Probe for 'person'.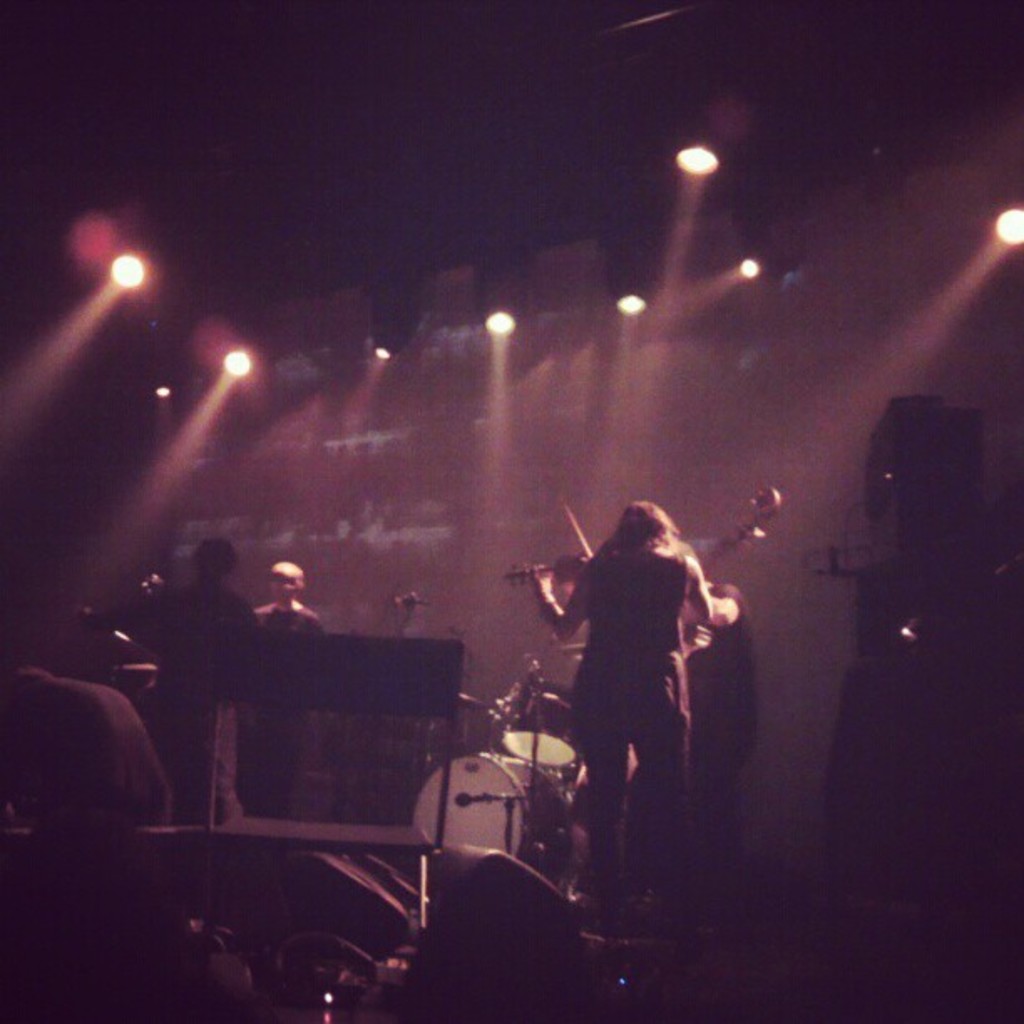
Probe result: detection(674, 577, 763, 868).
